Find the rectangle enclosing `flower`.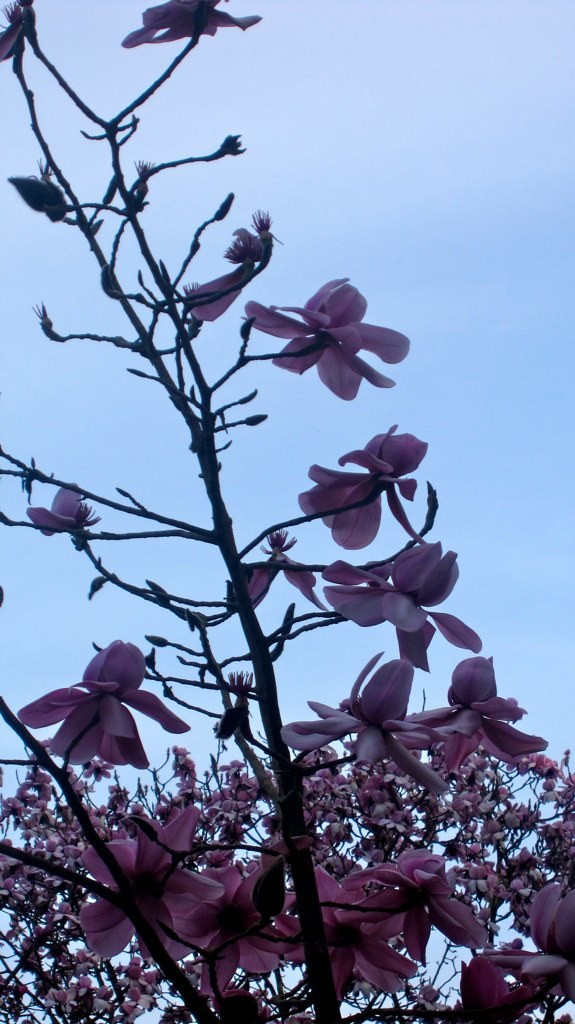
{"left": 131, "top": 159, "right": 151, "bottom": 192}.
